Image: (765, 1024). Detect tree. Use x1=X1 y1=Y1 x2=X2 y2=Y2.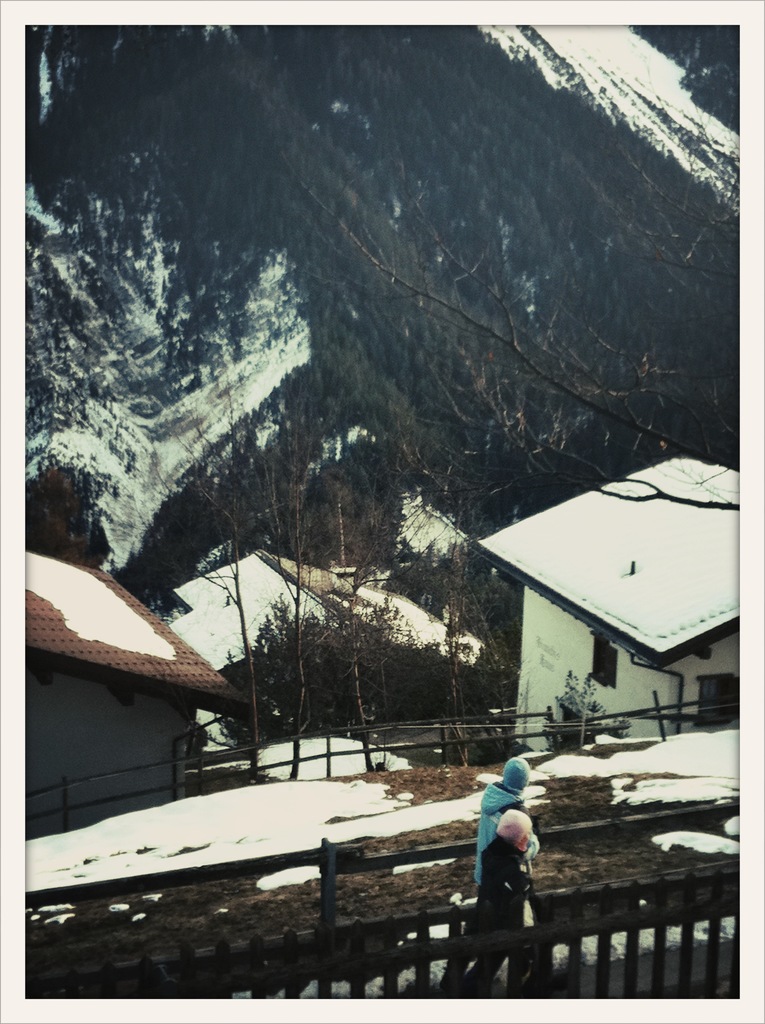
x1=200 y1=374 x2=359 y2=792.
